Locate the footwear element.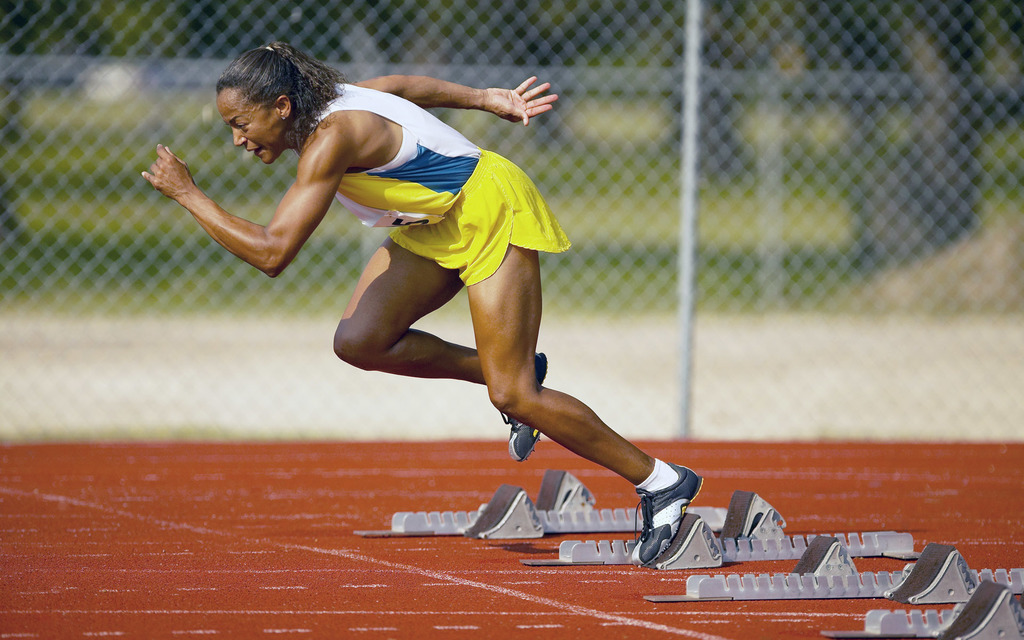
Element bbox: <bbox>511, 351, 548, 461</bbox>.
